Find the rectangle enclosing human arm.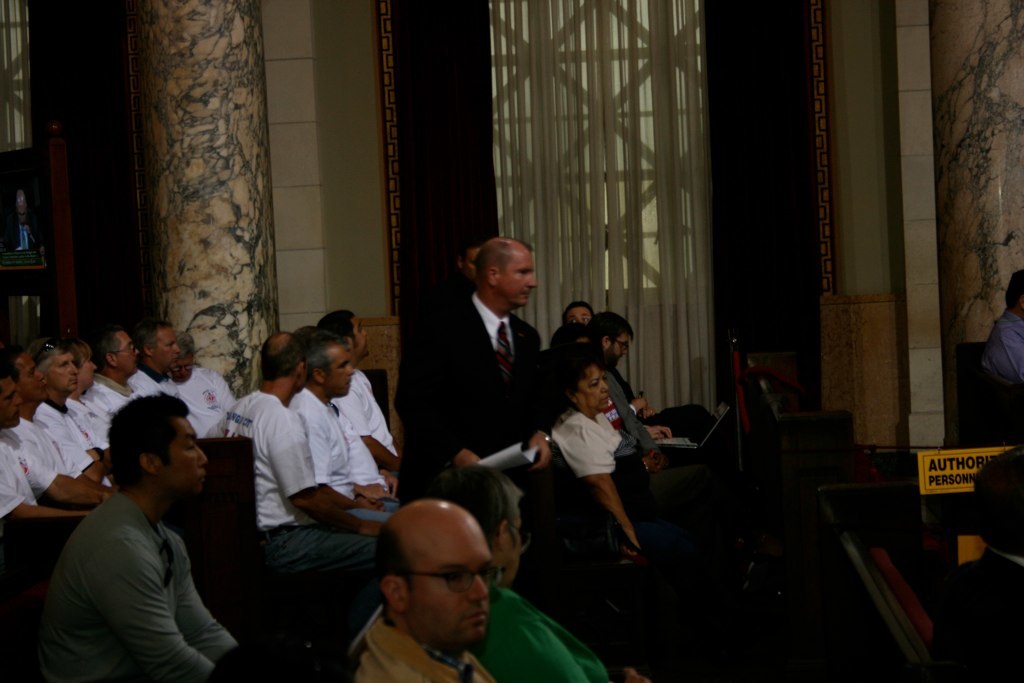
(x1=524, y1=430, x2=556, y2=474).
